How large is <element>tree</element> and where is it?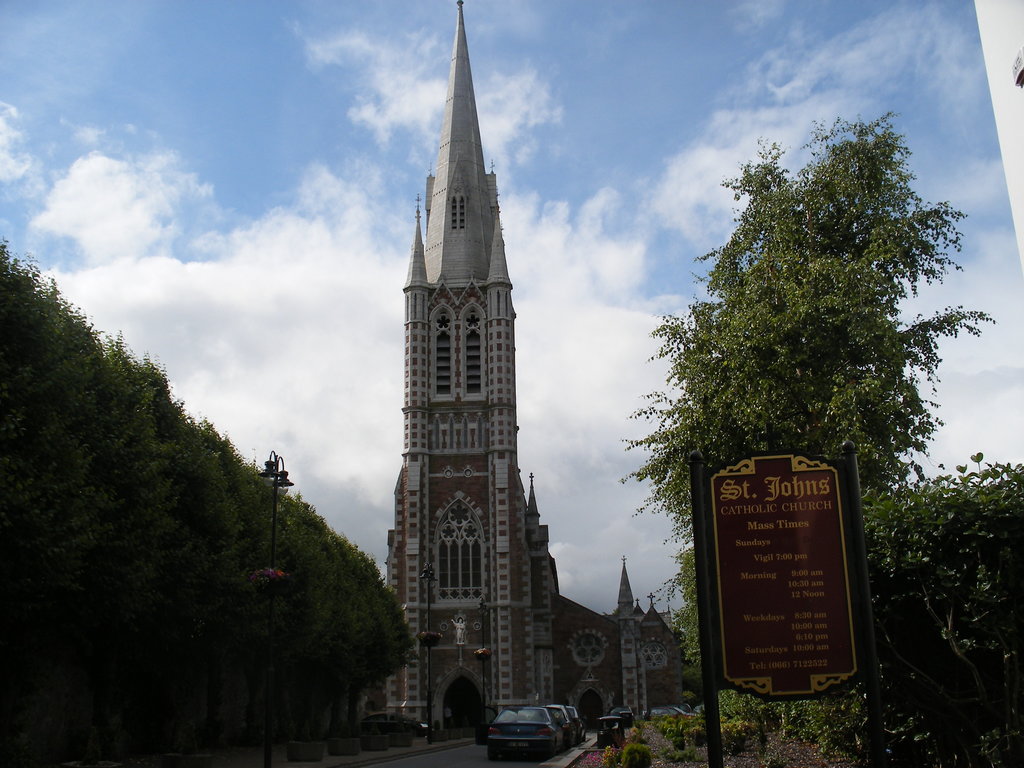
Bounding box: (x1=652, y1=544, x2=816, y2=764).
